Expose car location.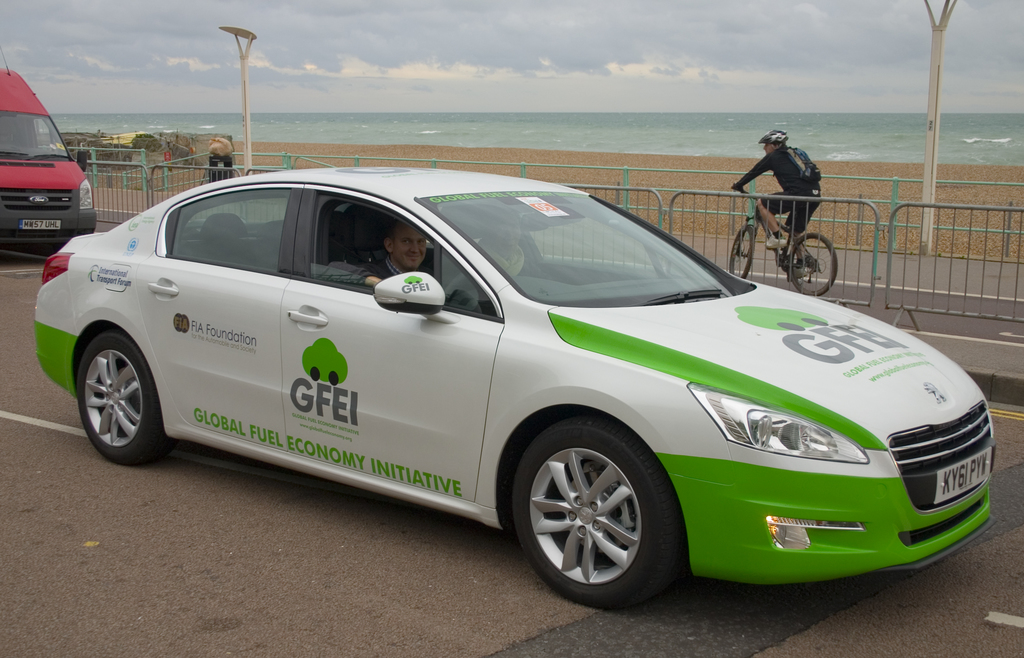
Exposed at x1=25 y1=165 x2=1002 y2=616.
